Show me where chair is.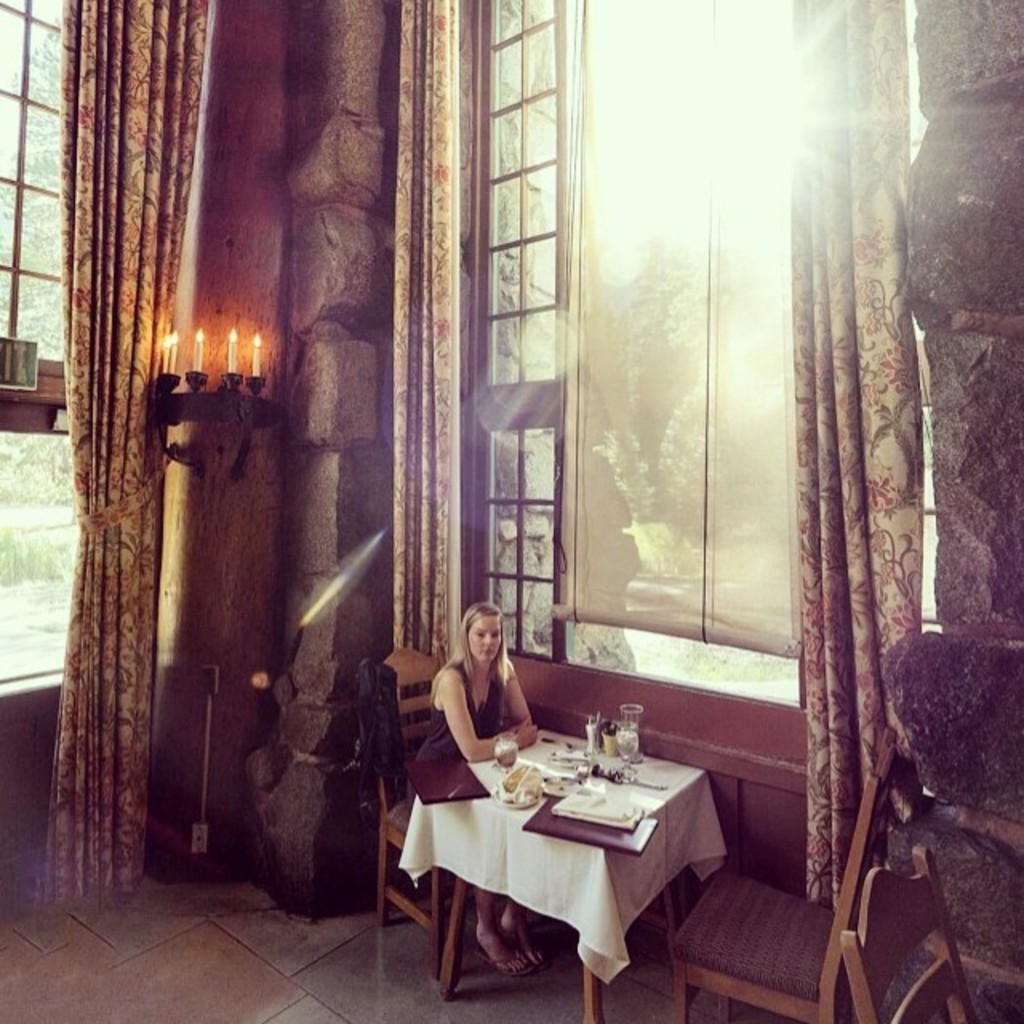
chair is at left=682, top=770, right=902, bottom=1013.
